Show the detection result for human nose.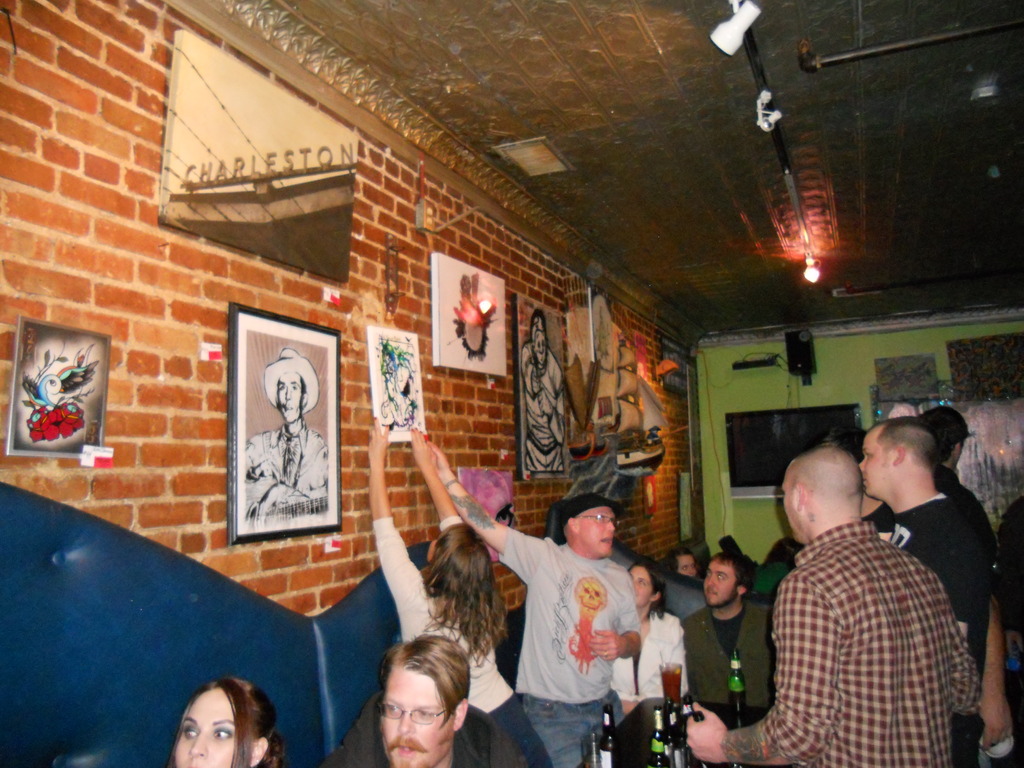
crop(188, 728, 207, 759).
